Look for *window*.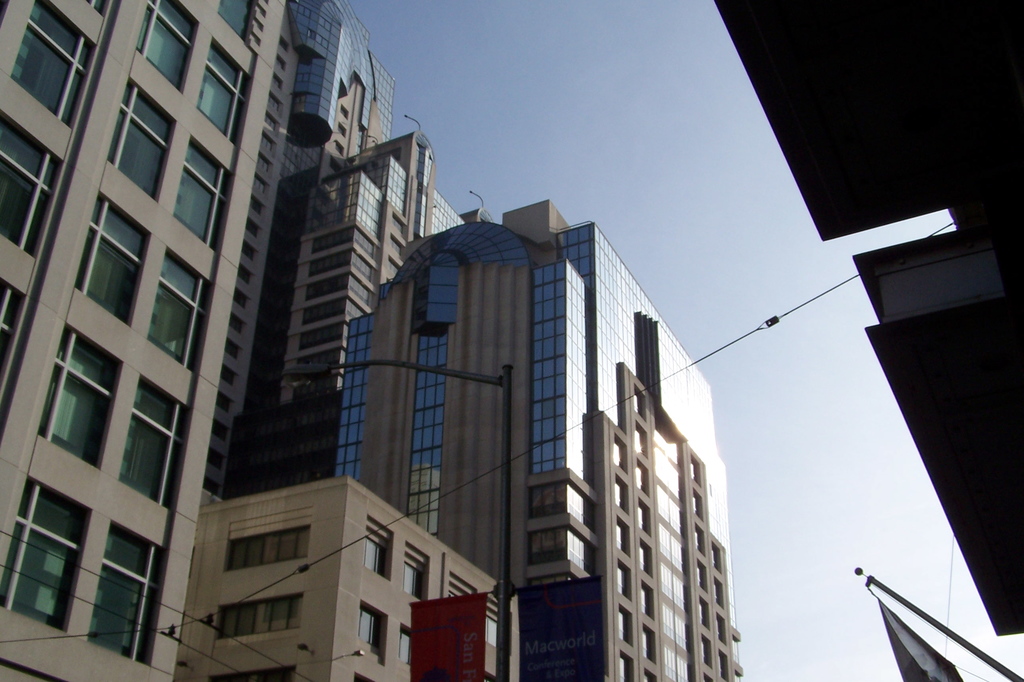
Found: box(134, 0, 199, 90).
